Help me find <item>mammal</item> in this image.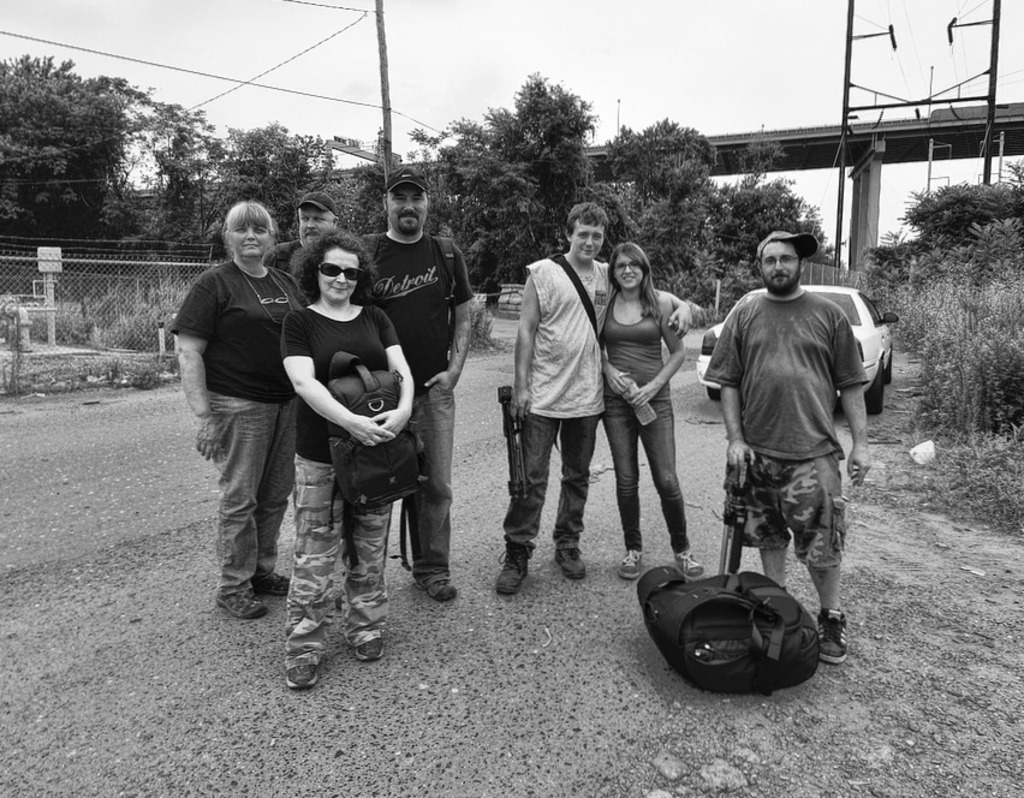
Found it: <box>266,190,337,499</box>.
